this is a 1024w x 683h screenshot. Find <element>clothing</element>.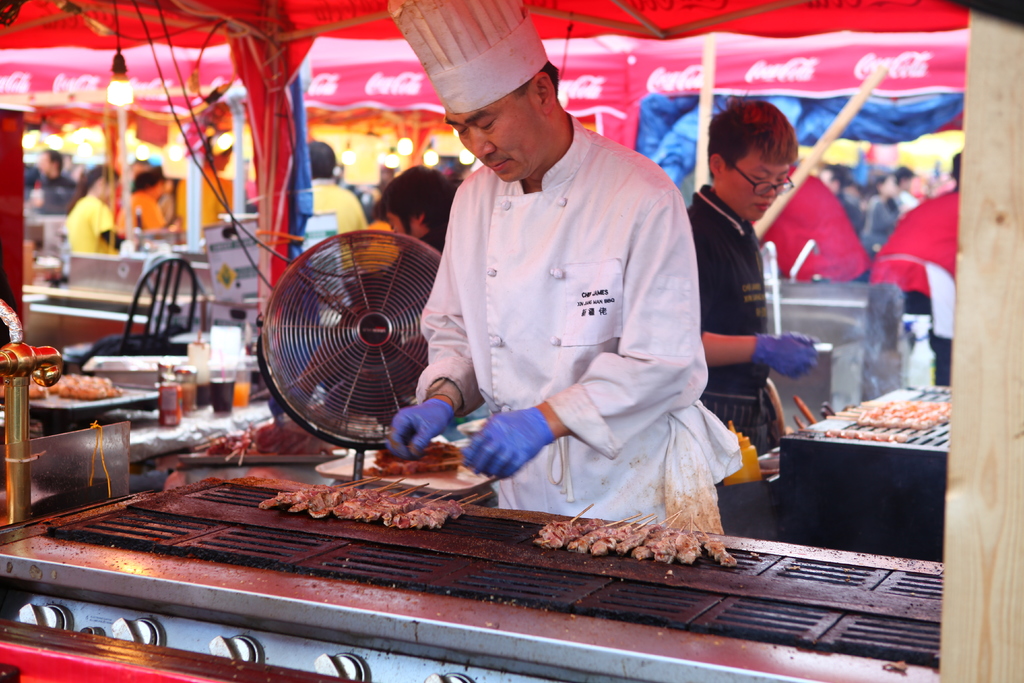
Bounding box: x1=300, y1=181, x2=364, y2=236.
